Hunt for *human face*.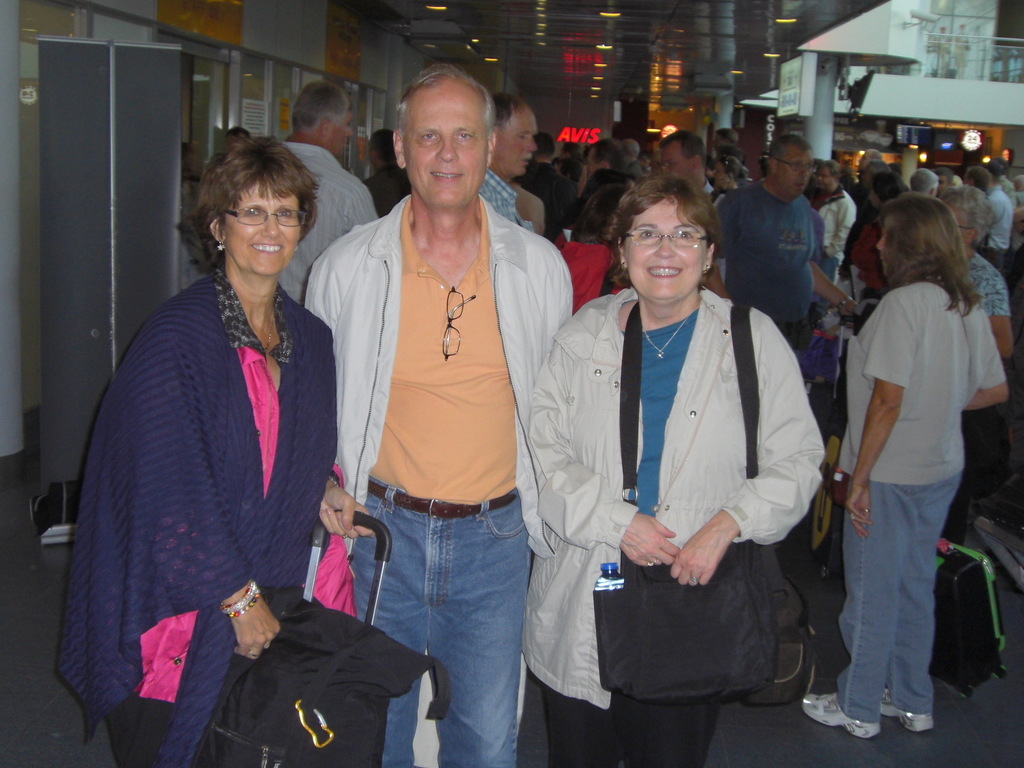
Hunted down at bbox=(405, 90, 488, 209).
